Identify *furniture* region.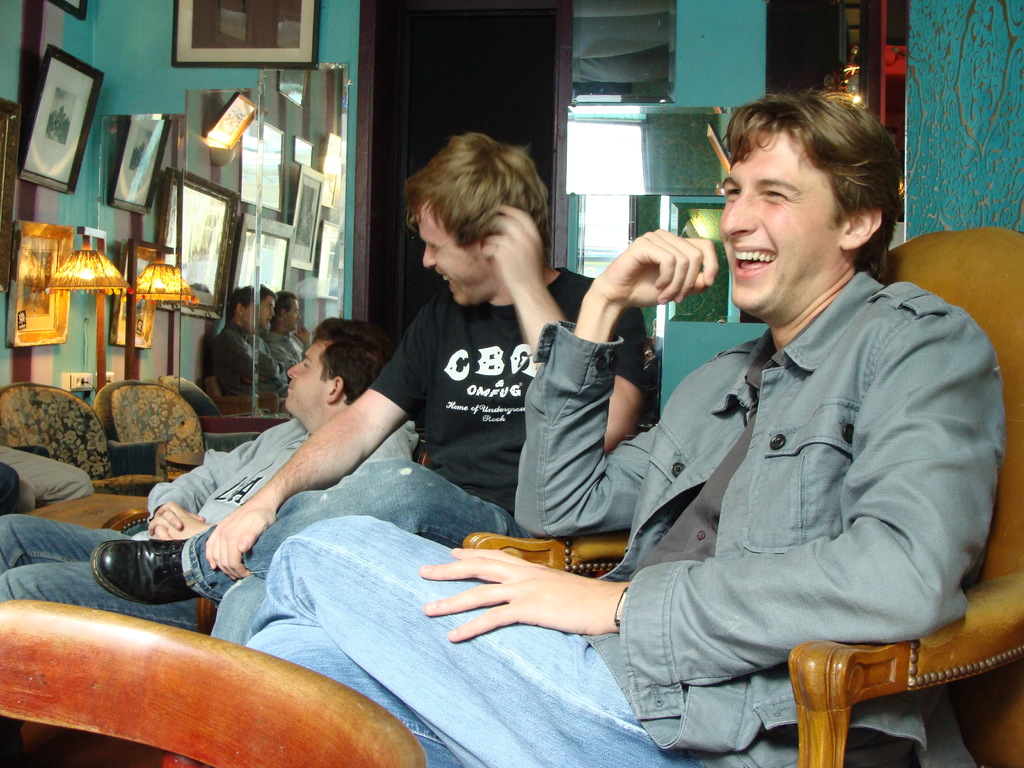
Region: crop(460, 219, 1023, 767).
